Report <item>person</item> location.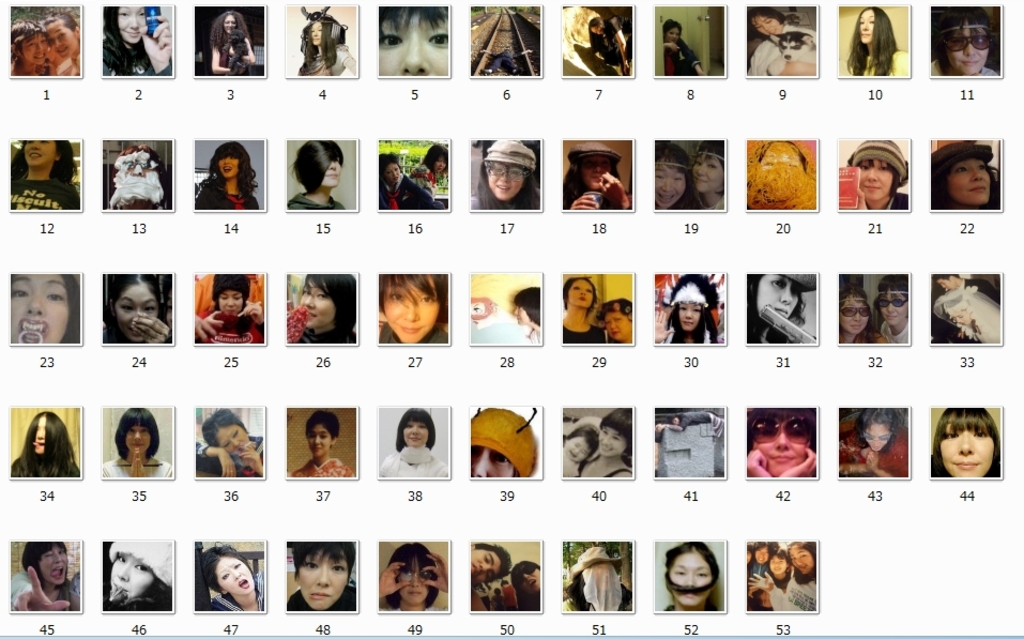
Report: 468, 408, 540, 481.
